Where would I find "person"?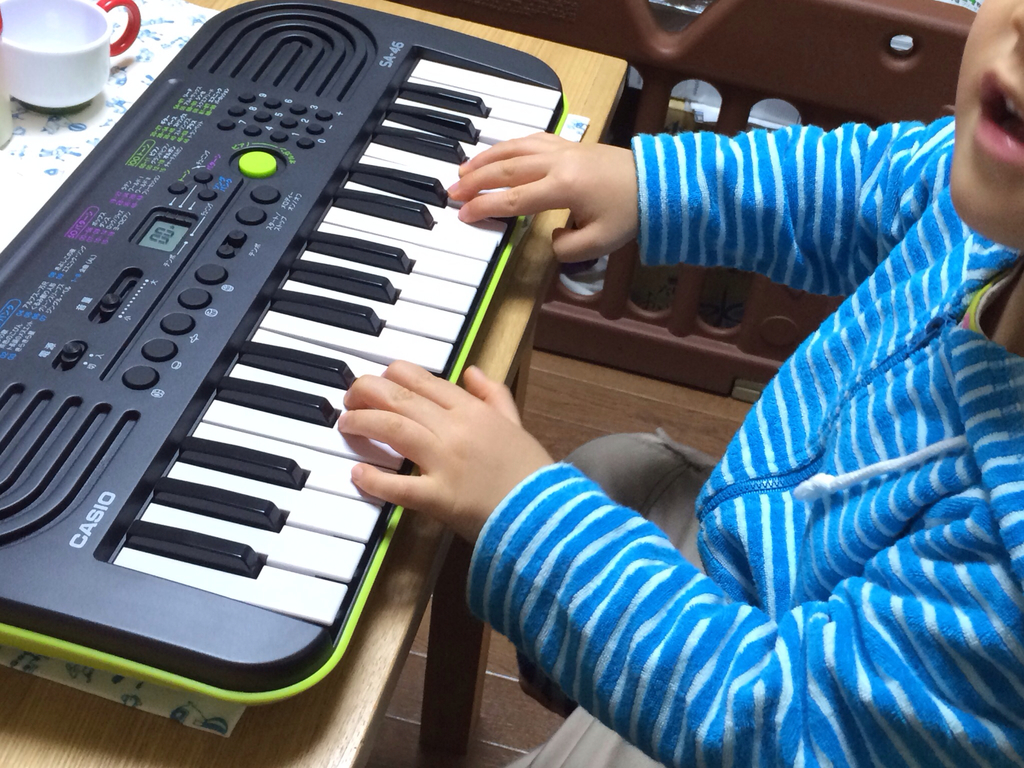
At pyautogui.locateOnScreen(339, 10, 884, 759).
